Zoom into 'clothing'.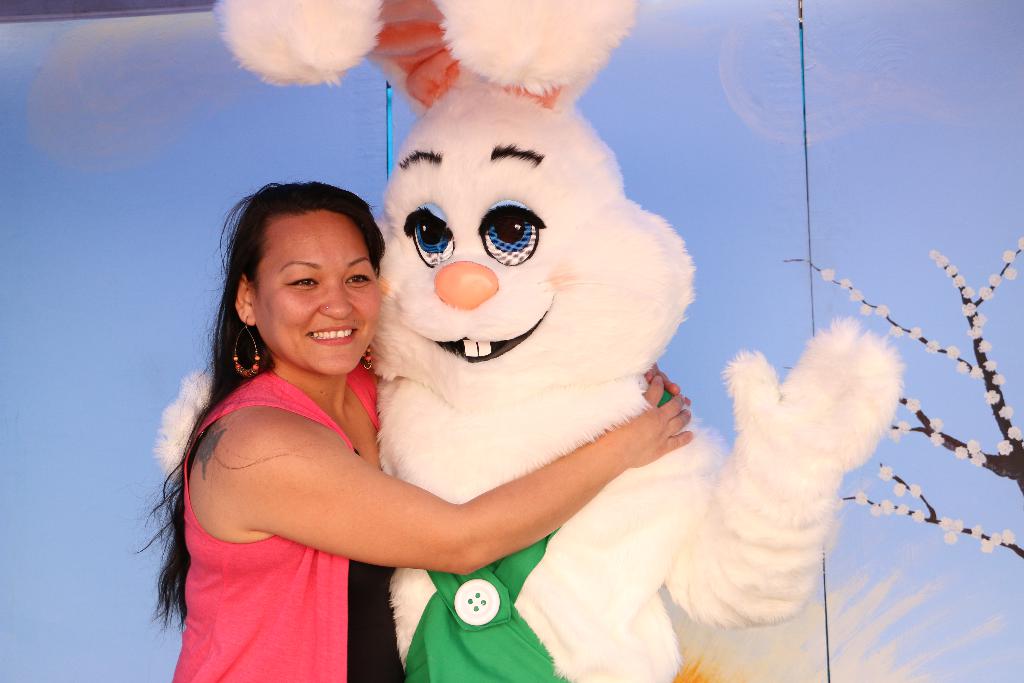
Zoom target: rect(168, 358, 401, 680).
